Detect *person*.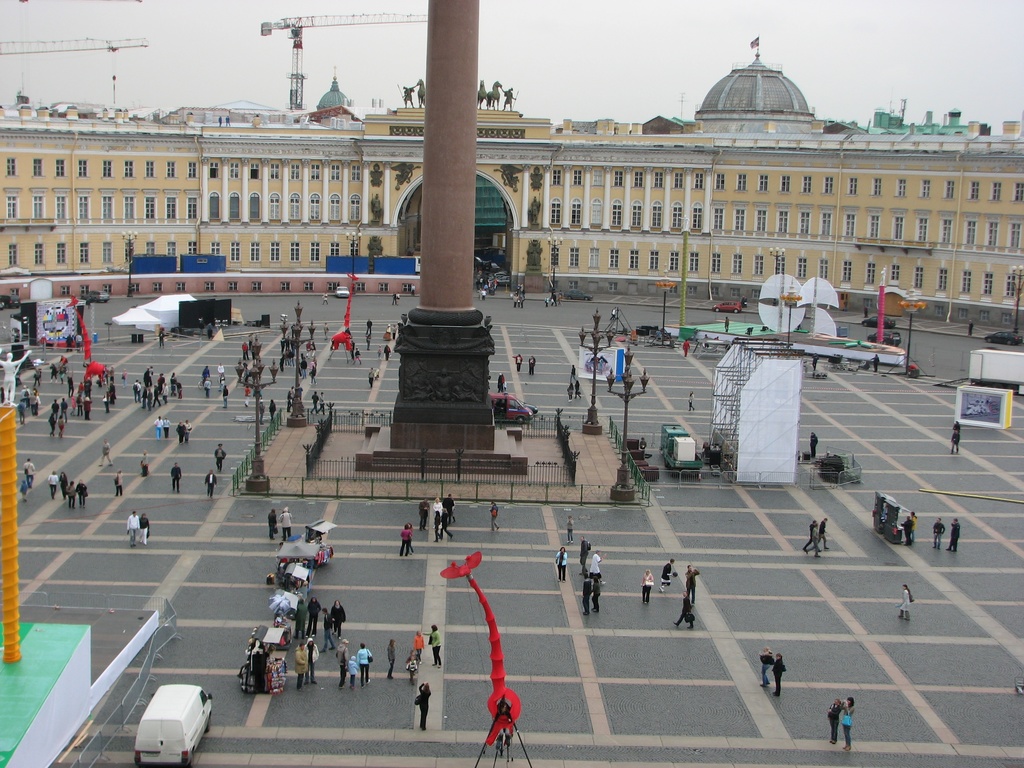
Detected at (180, 422, 191, 445).
